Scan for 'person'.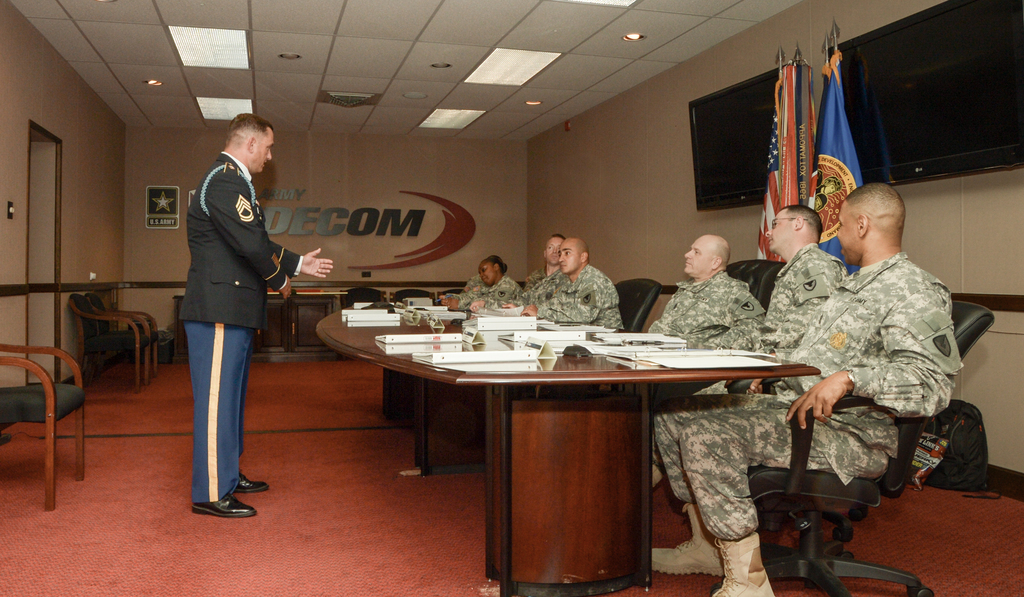
Scan result: 649,182,957,596.
